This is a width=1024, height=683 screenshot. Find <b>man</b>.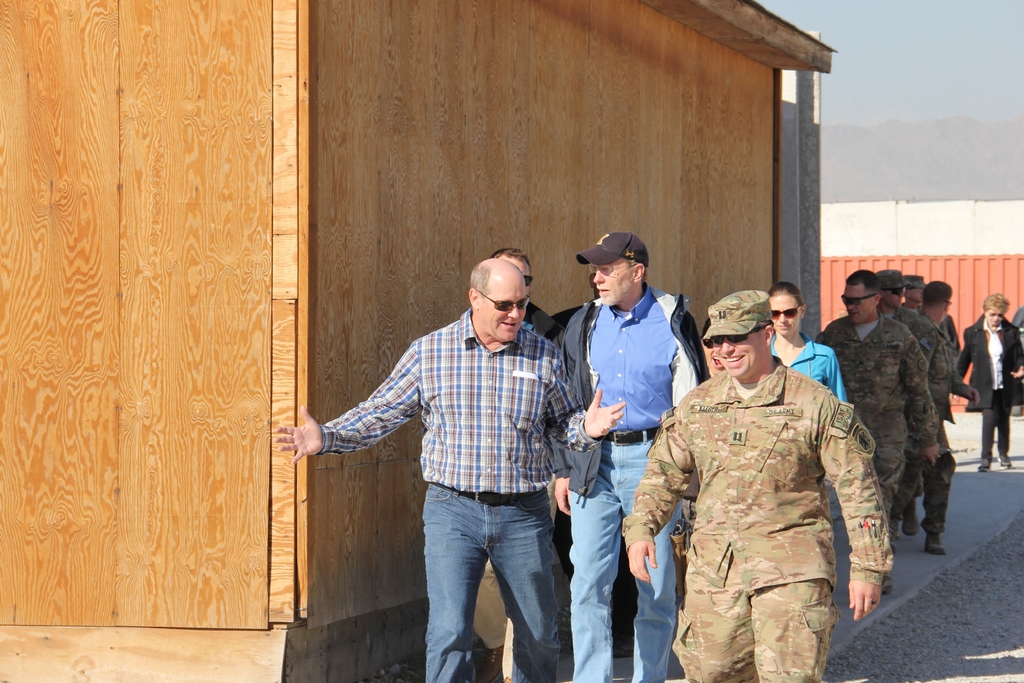
Bounding box: (908,274,981,556).
